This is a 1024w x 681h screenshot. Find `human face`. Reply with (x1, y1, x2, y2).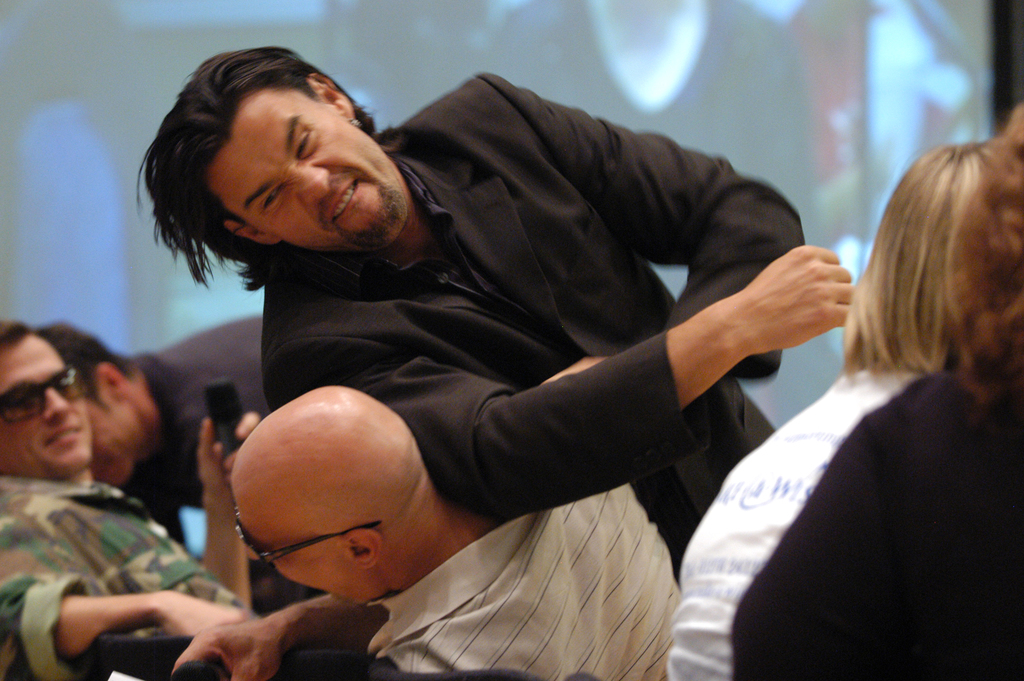
(0, 333, 86, 479).
